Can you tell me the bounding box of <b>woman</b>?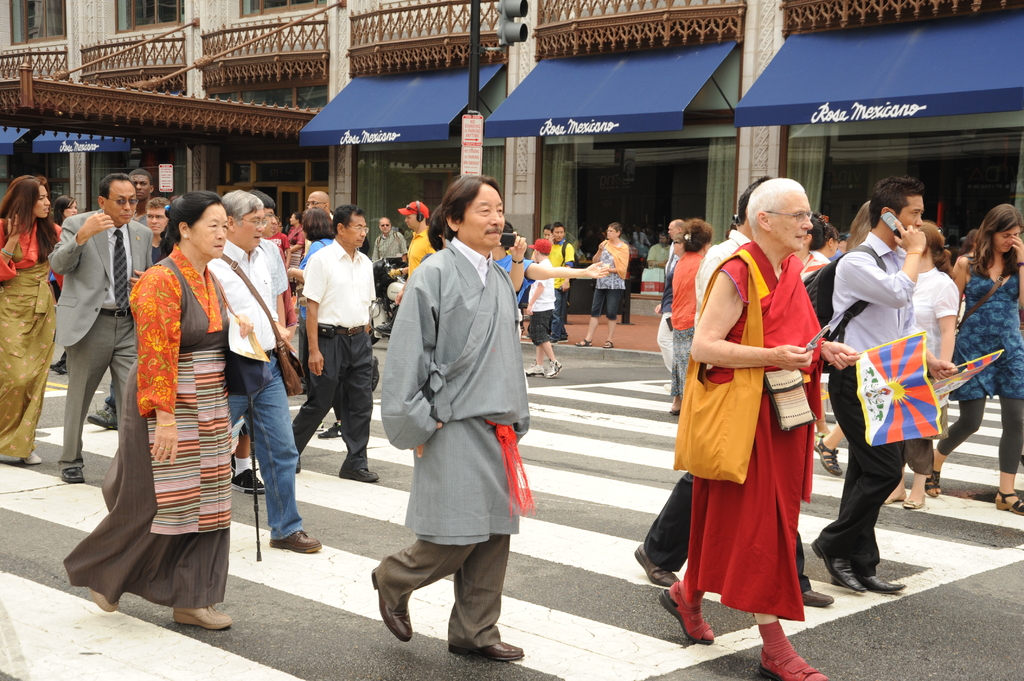
BBox(801, 209, 845, 287).
